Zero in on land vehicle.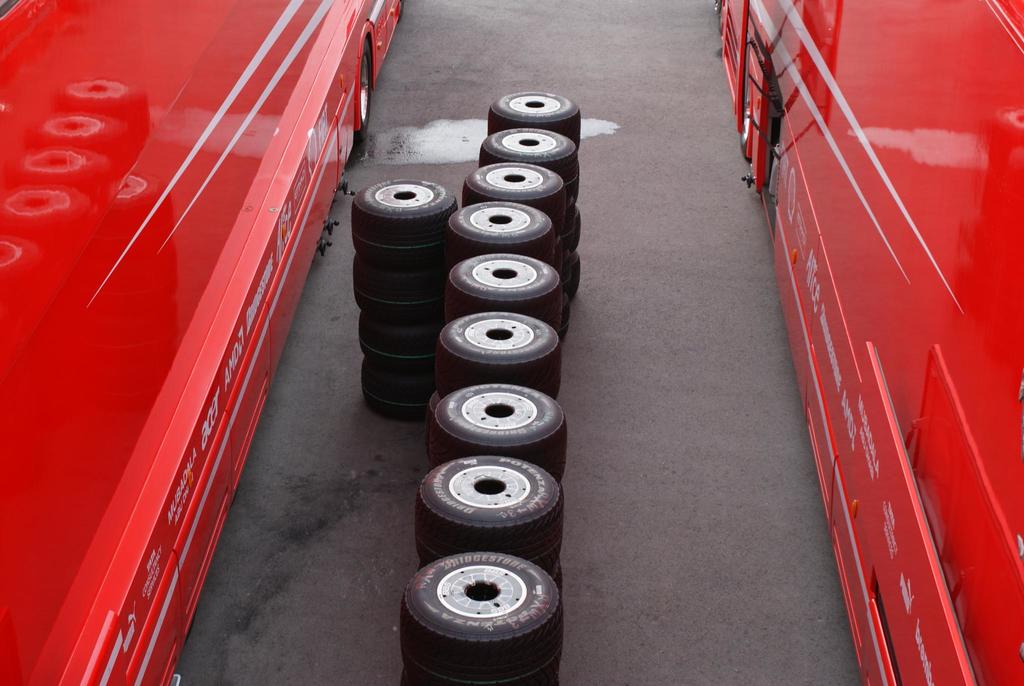
Zeroed in: BBox(0, 2, 401, 685).
